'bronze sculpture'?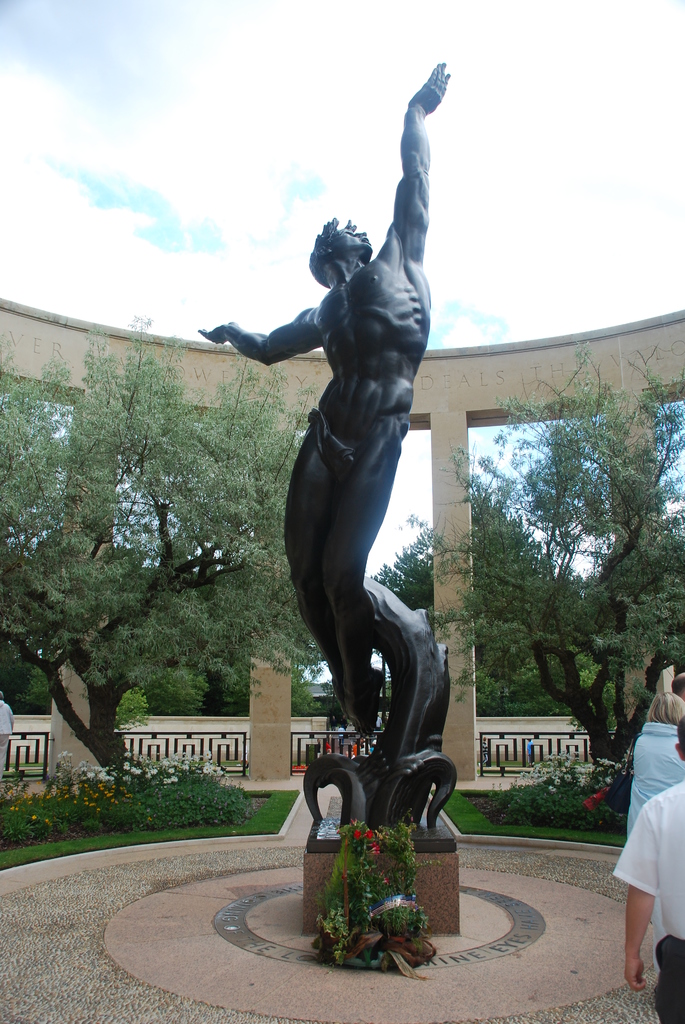
locate(197, 92, 501, 896)
